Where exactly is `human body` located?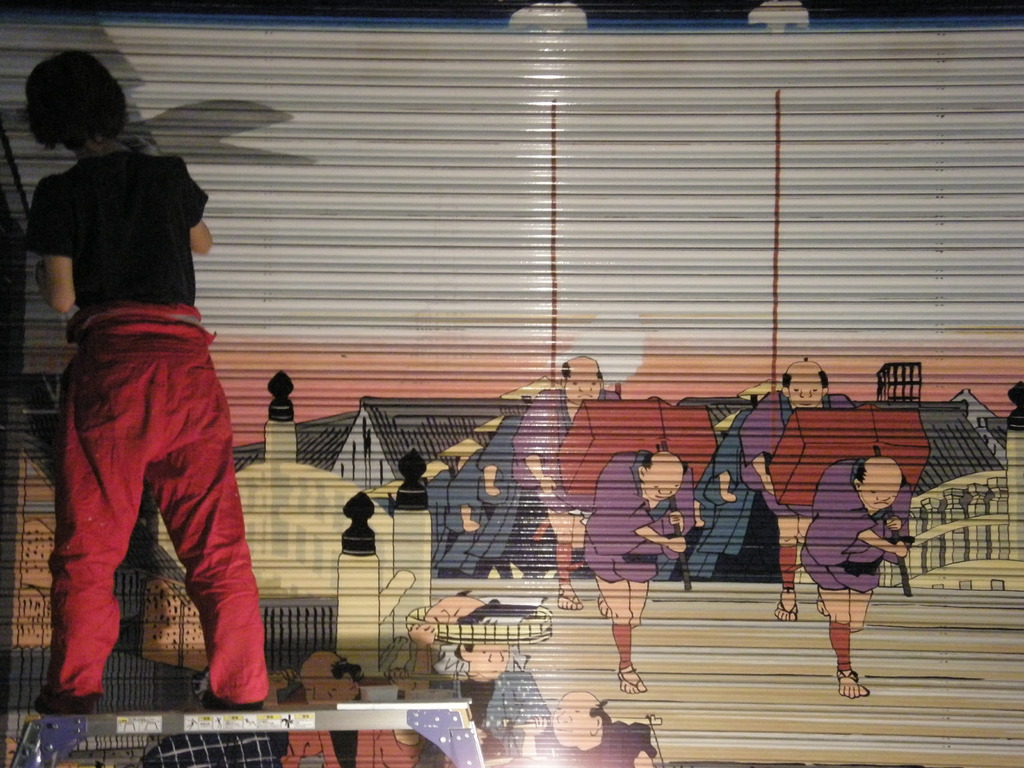
Its bounding box is BBox(524, 387, 616, 605).
